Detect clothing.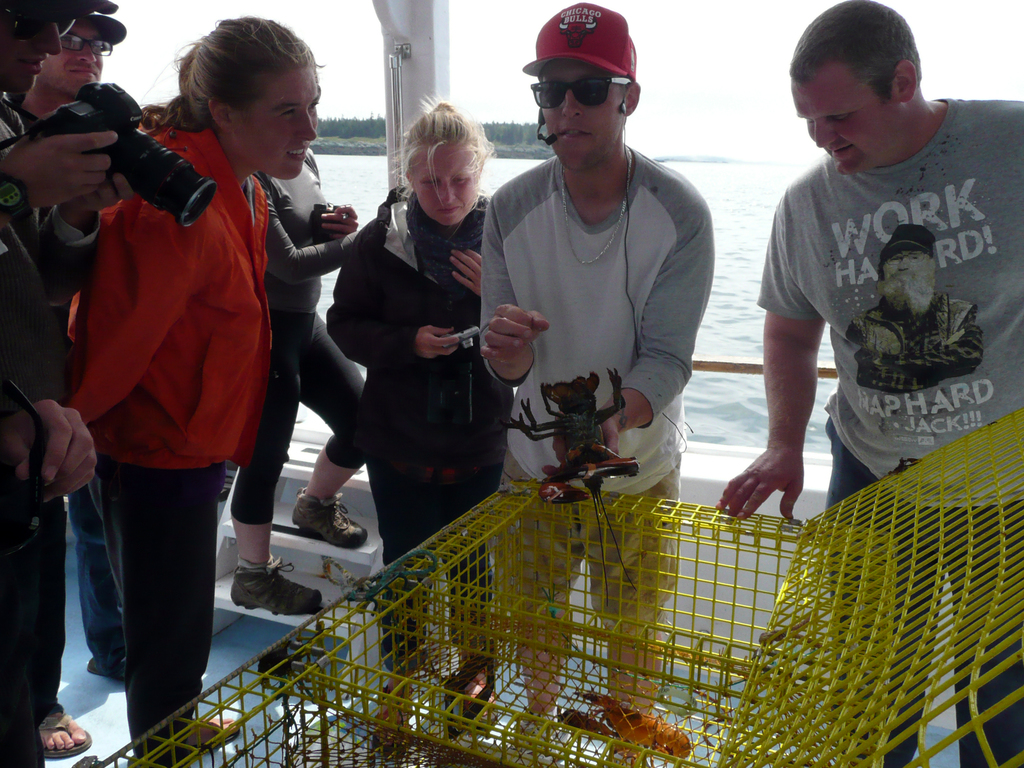
Detected at pyautogui.locateOnScreen(329, 184, 506, 657).
